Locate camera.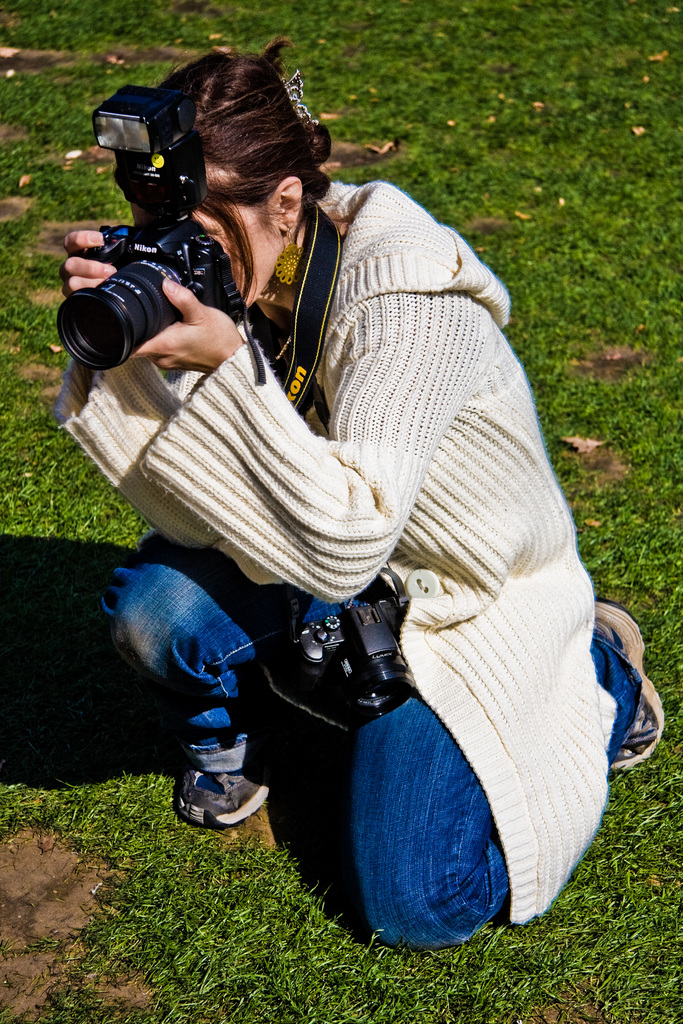
Bounding box: <region>53, 78, 244, 367</region>.
